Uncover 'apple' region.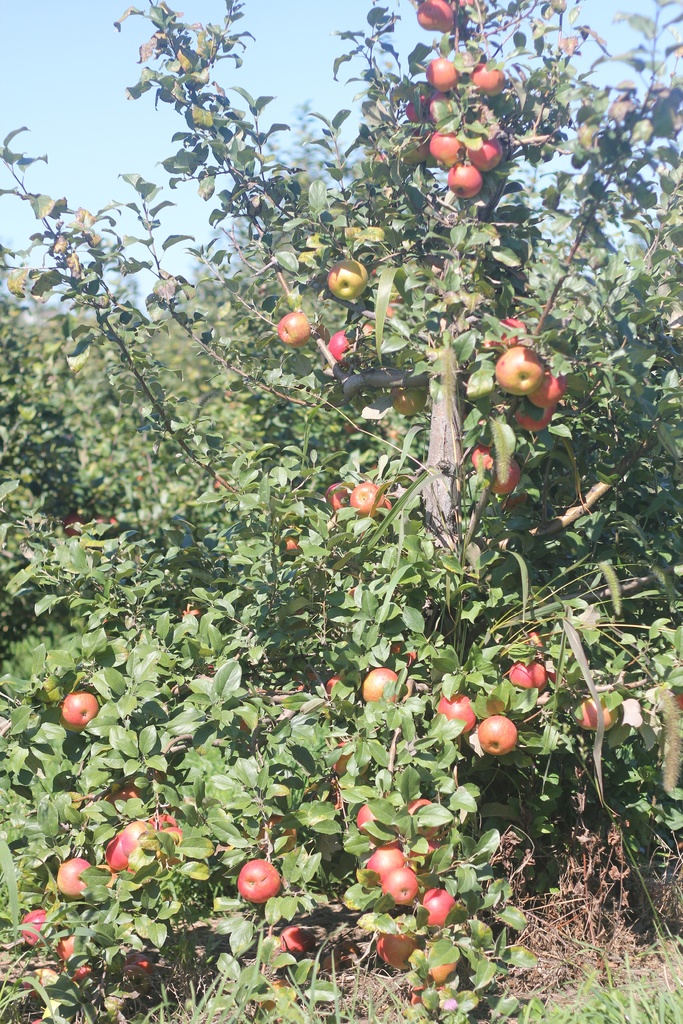
Uncovered: <bbox>324, 668, 347, 701</bbox>.
